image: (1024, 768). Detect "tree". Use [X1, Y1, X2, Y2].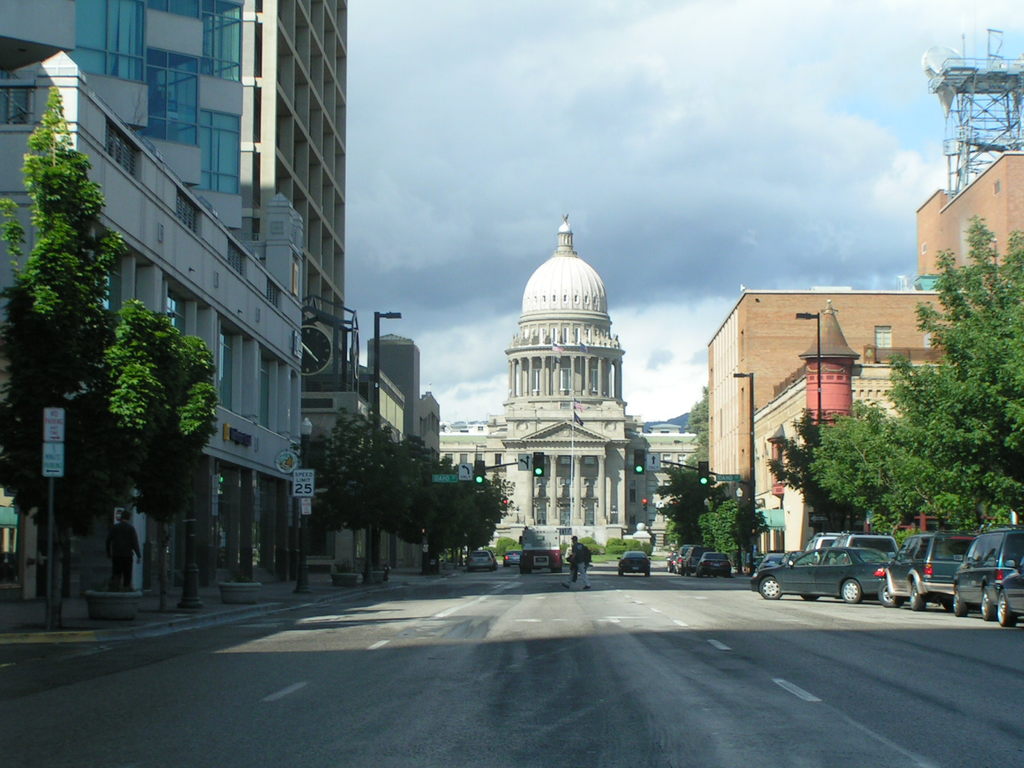
[486, 471, 508, 556].
